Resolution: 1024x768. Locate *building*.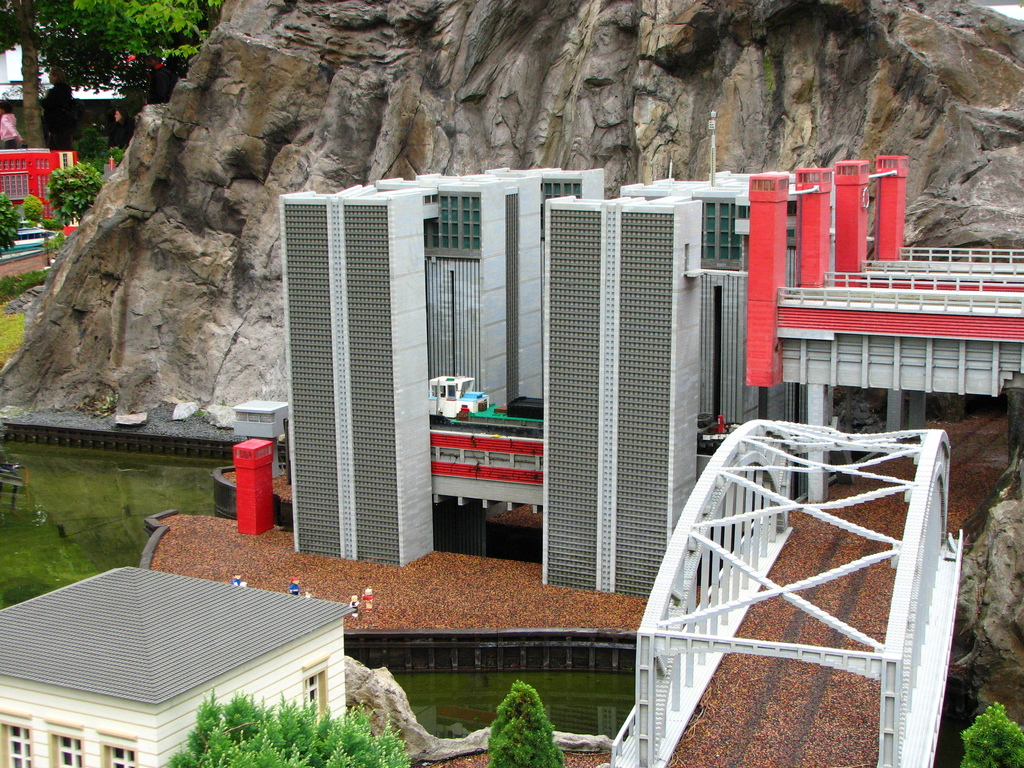
<bbox>0, 565, 358, 767</bbox>.
